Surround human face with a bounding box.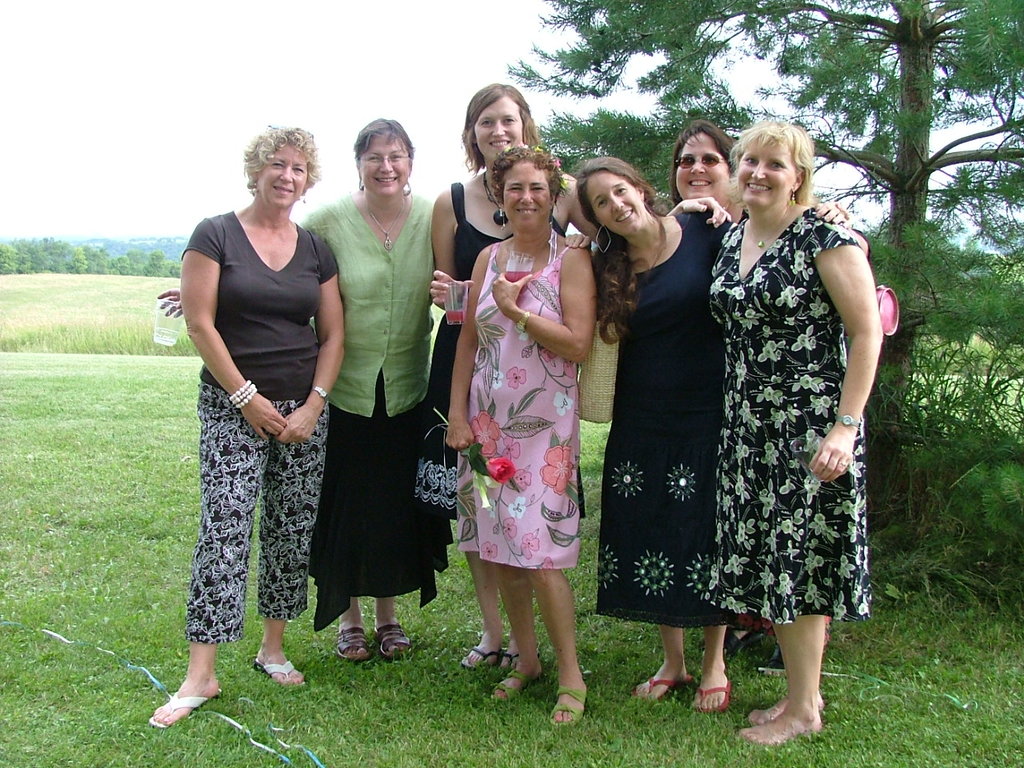
254/141/313/210.
